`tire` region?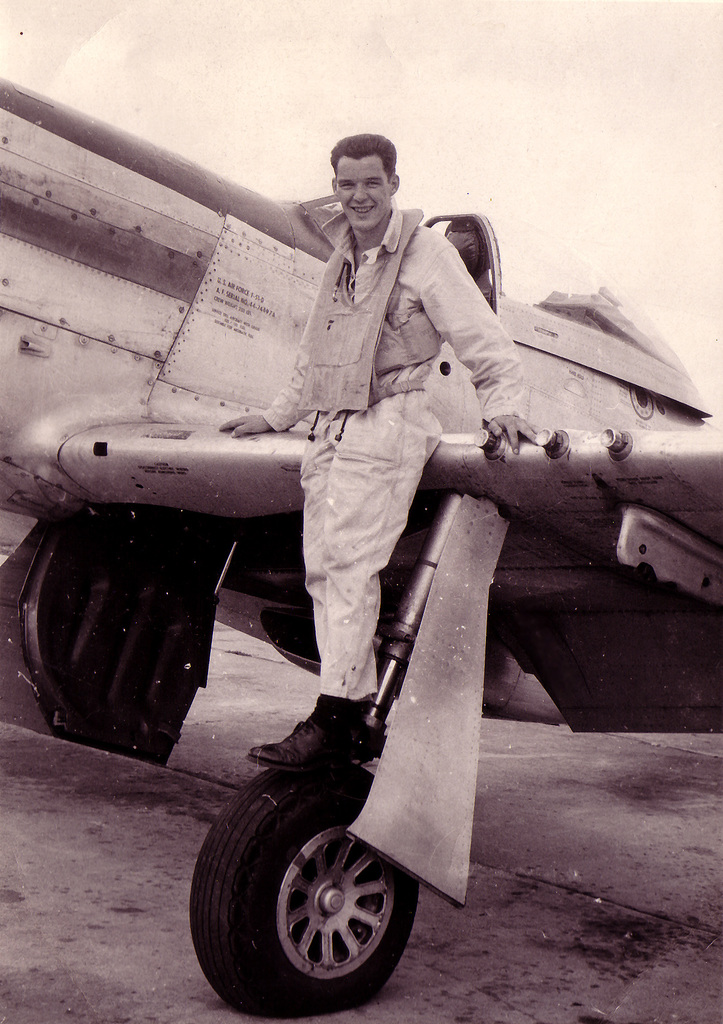
199 756 420 1016
